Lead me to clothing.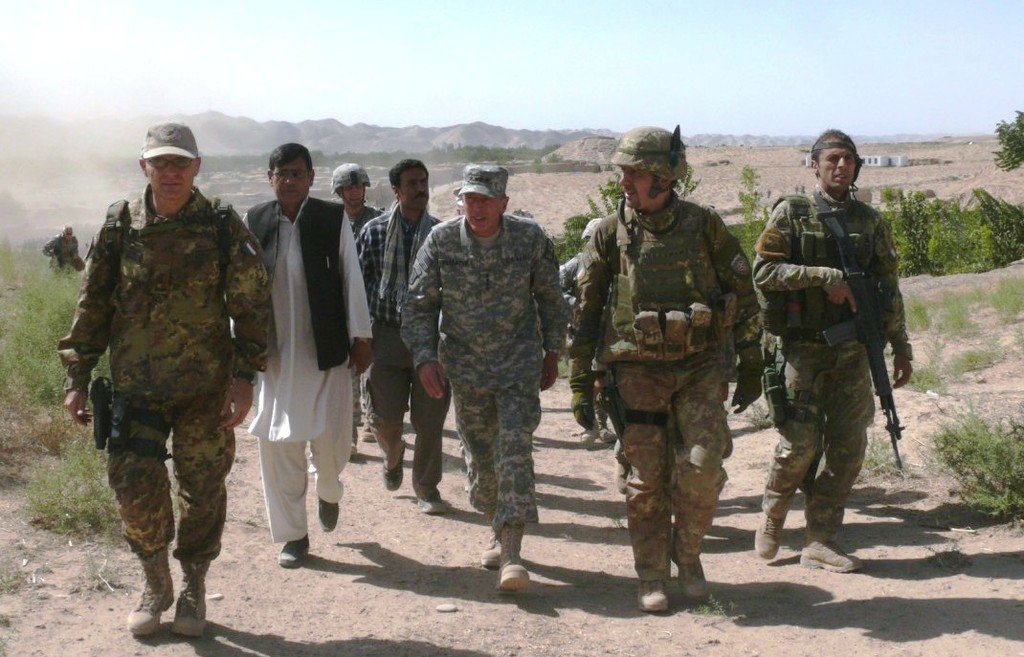
Lead to x1=240, y1=195, x2=369, y2=539.
